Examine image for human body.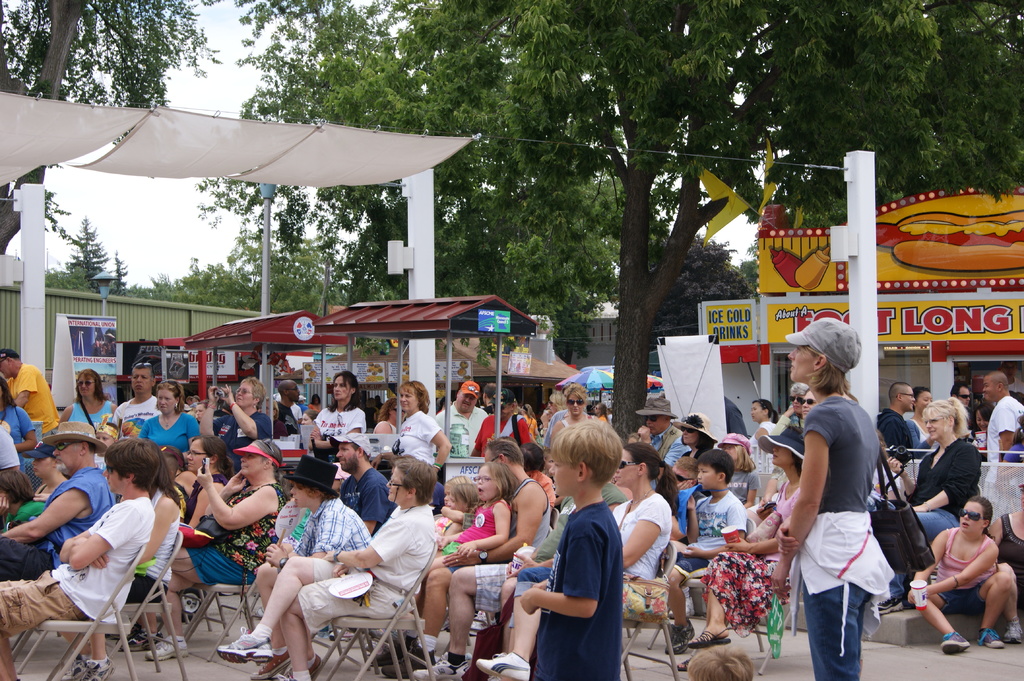
Examination result: bbox(948, 378, 972, 405).
